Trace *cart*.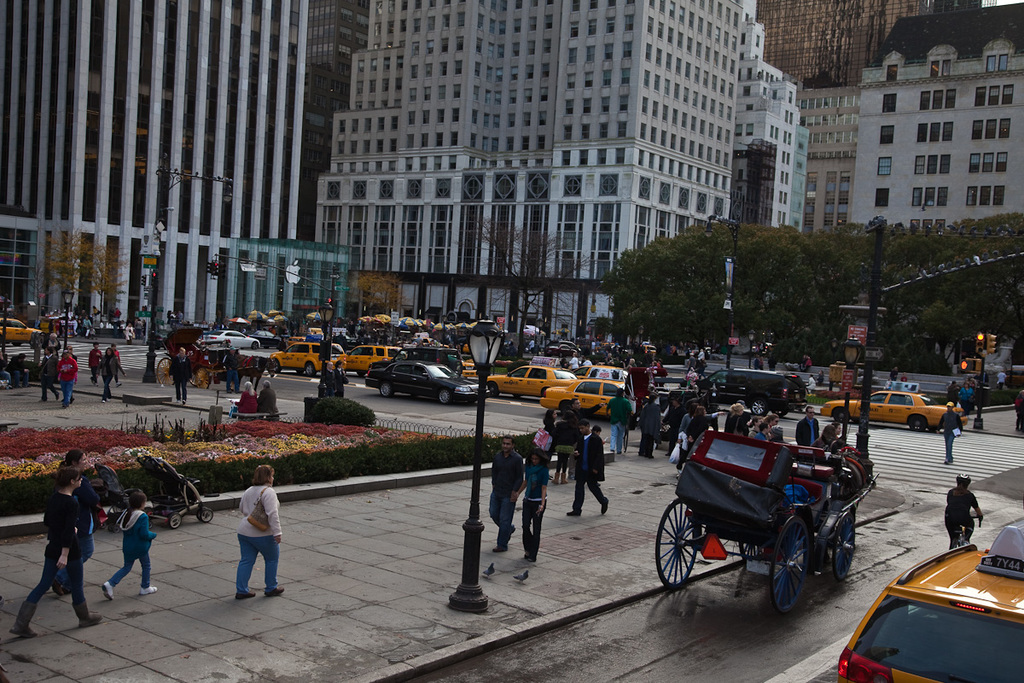
Traced to left=155, top=325, right=265, bottom=388.
